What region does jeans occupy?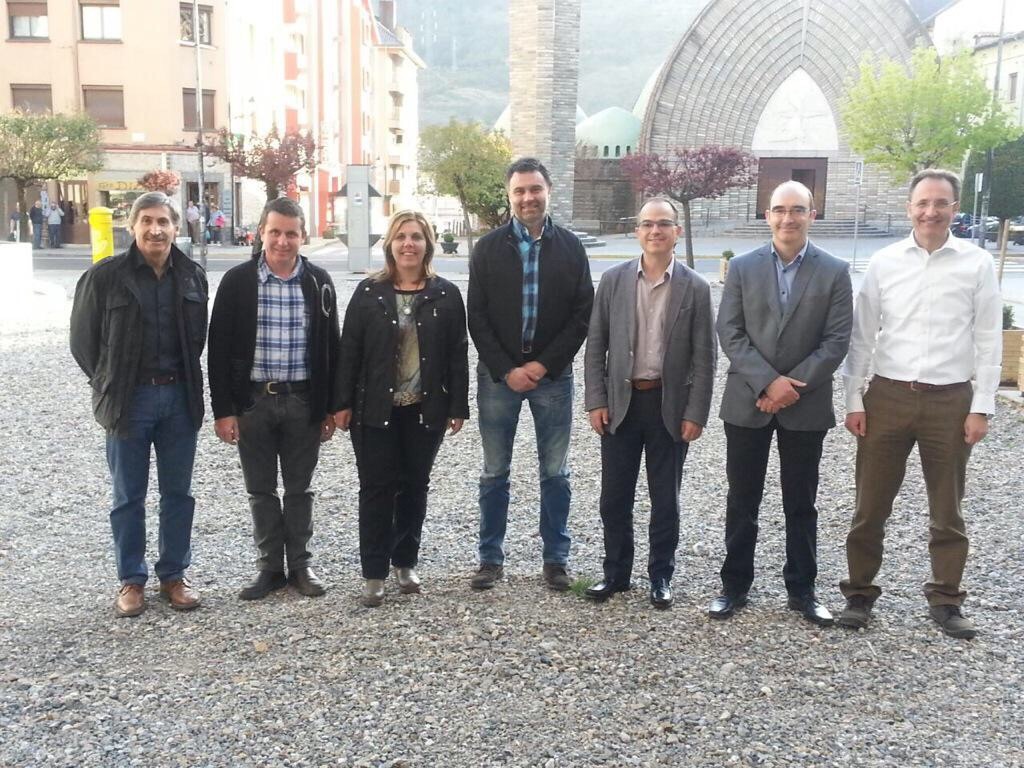
bbox=(95, 376, 189, 613).
